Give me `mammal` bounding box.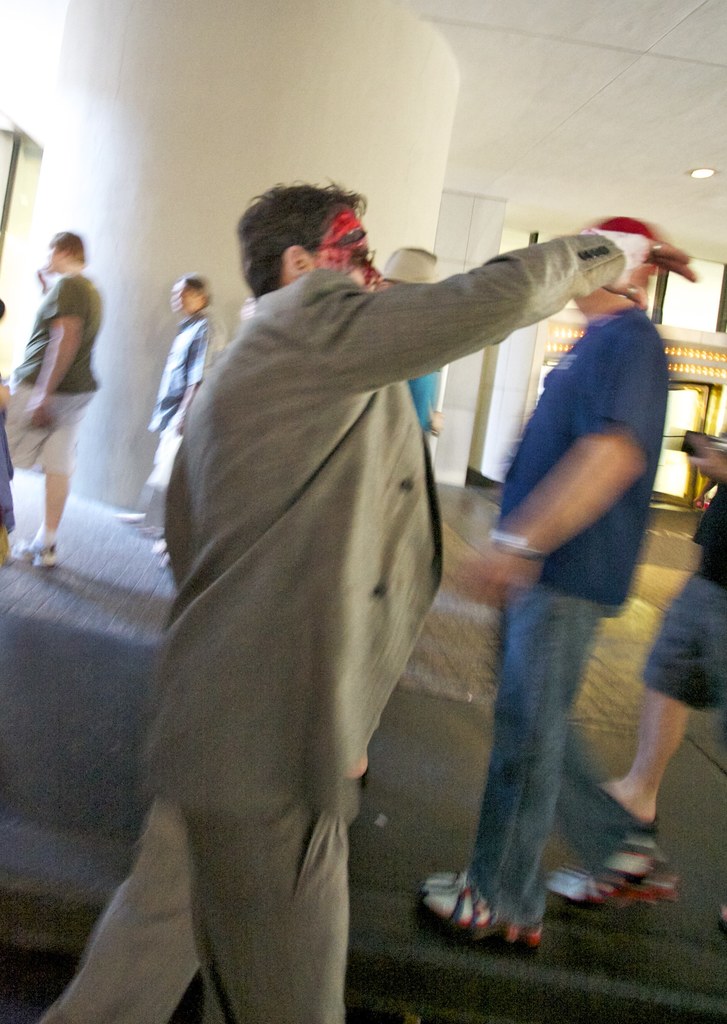
113:266:223:552.
